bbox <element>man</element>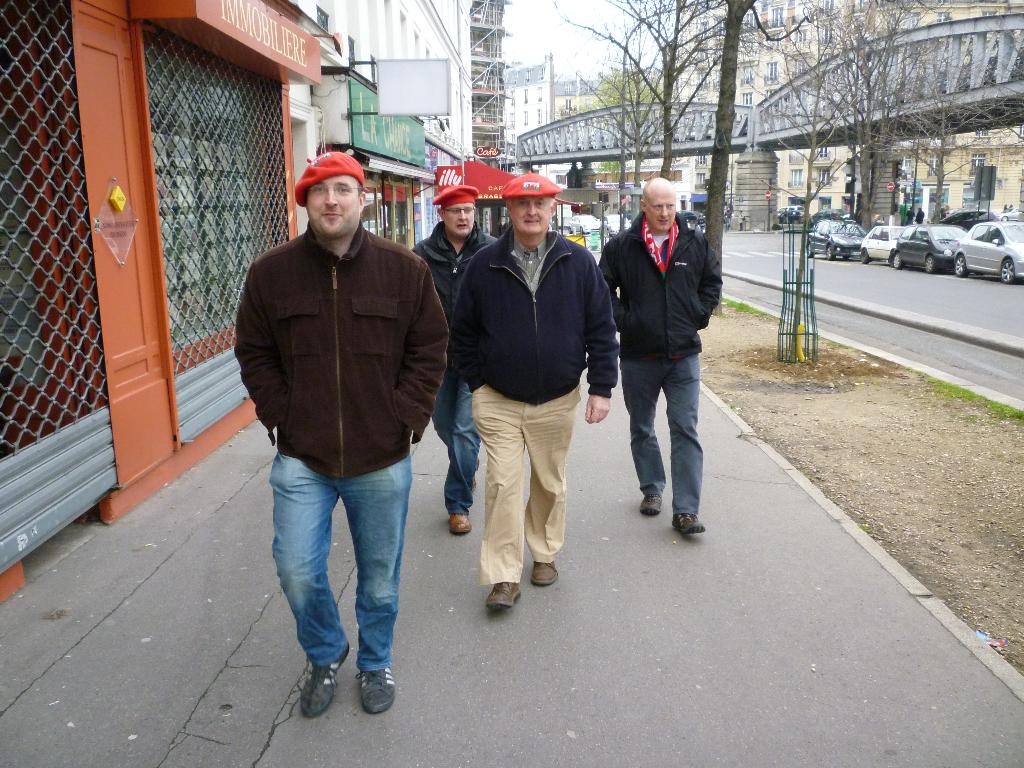
pyautogui.locateOnScreen(917, 205, 926, 224)
